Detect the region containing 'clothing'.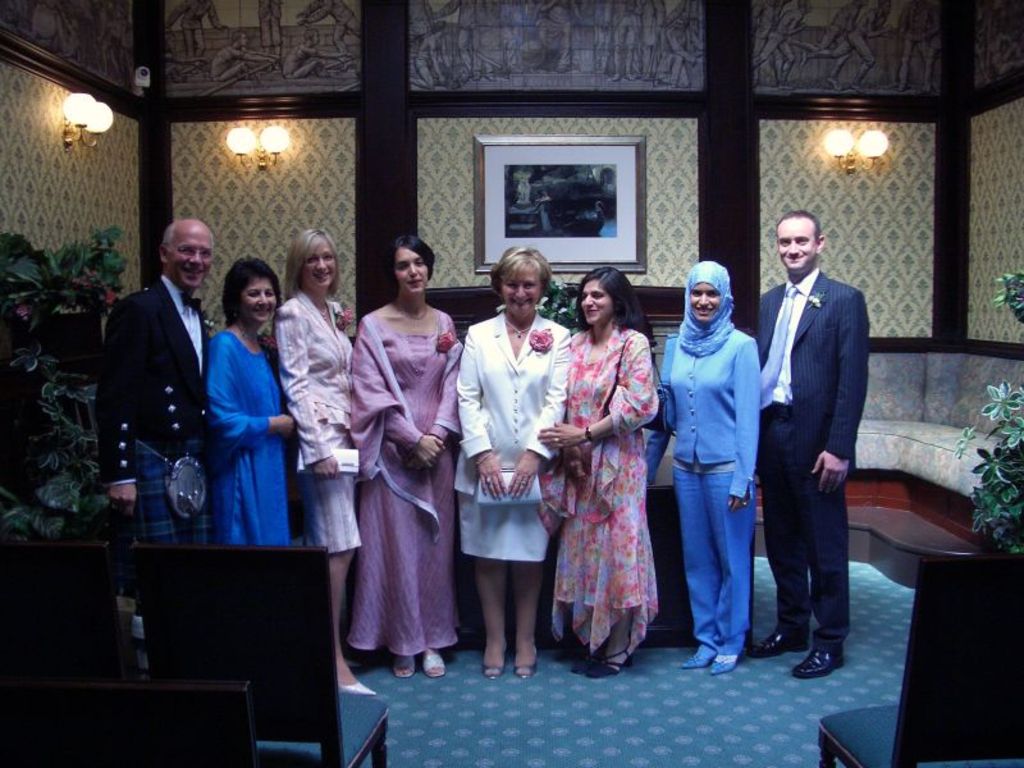
bbox(347, 300, 467, 659).
